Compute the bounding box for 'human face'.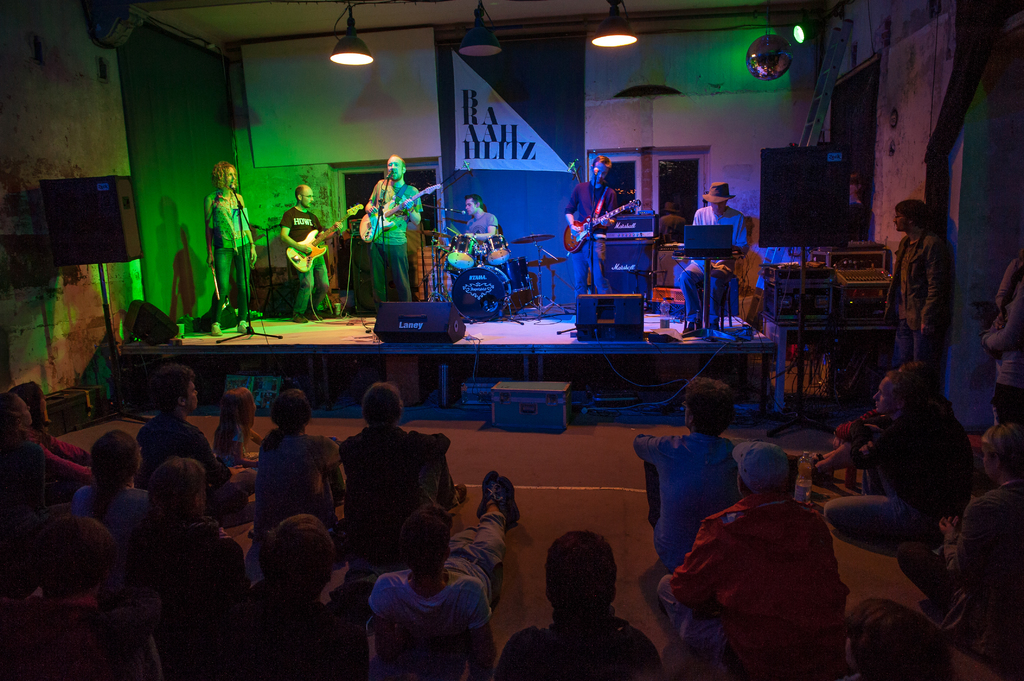
<region>387, 158, 404, 180</region>.
